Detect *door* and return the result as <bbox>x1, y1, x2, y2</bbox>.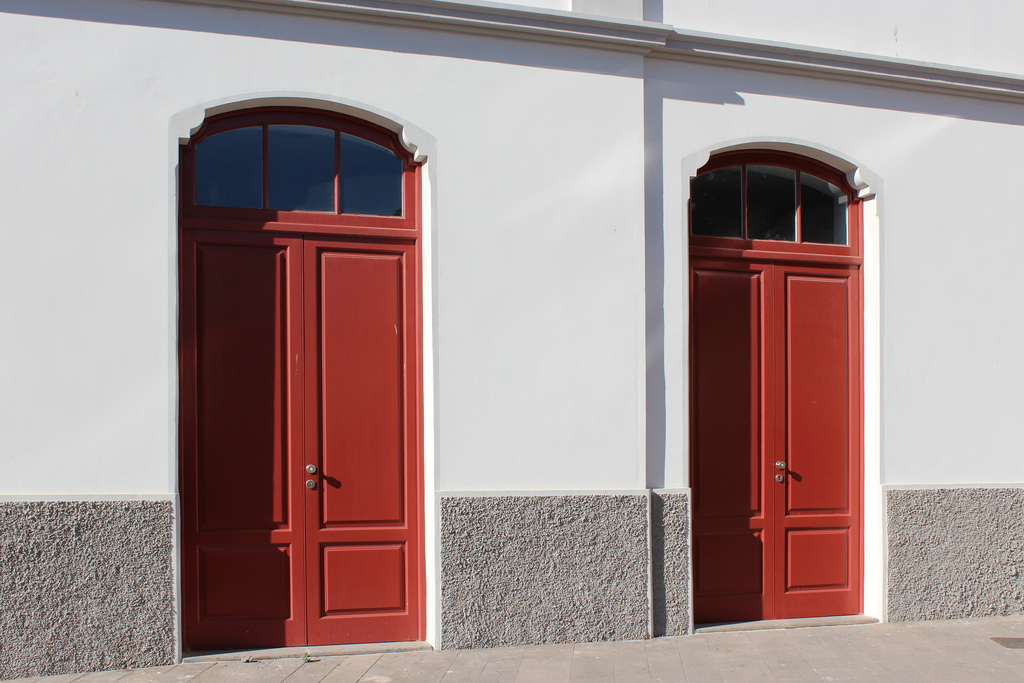
<bbox>169, 133, 446, 655</bbox>.
